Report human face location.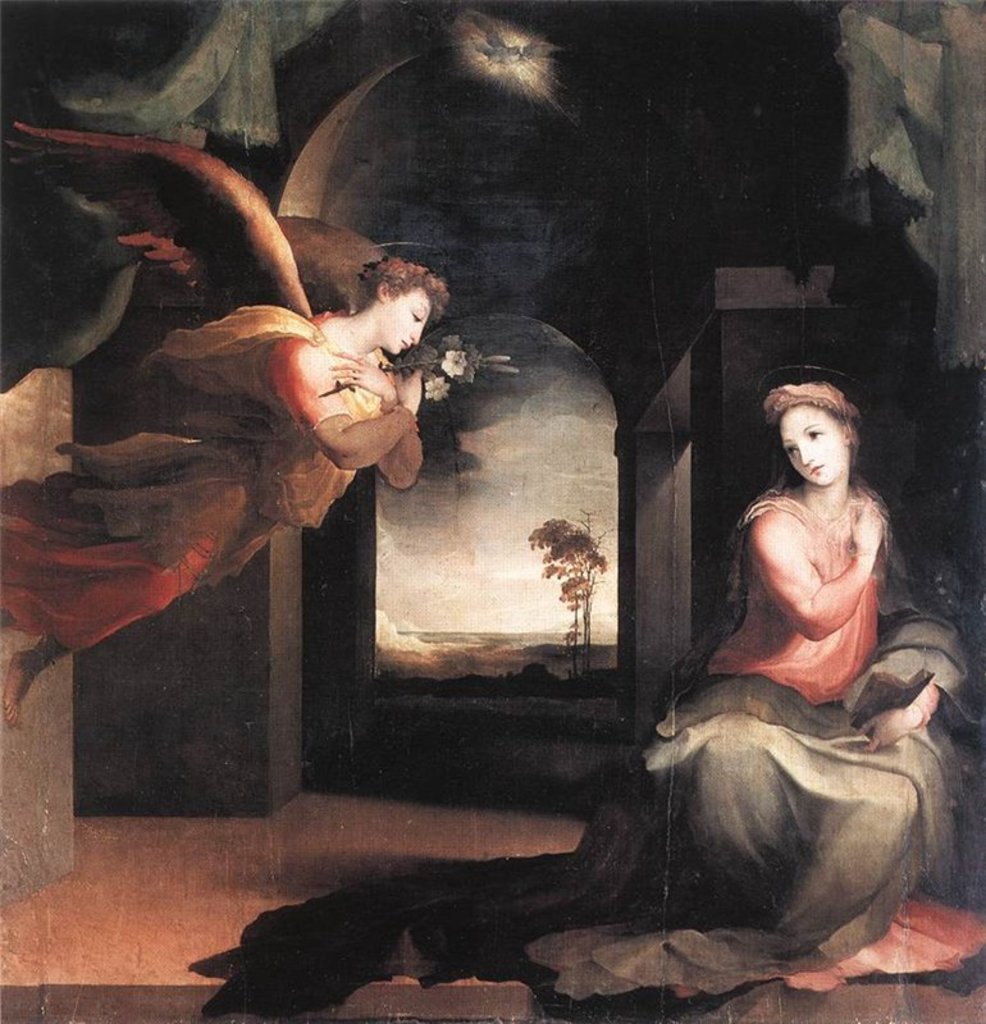
Report: [780, 399, 846, 484].
